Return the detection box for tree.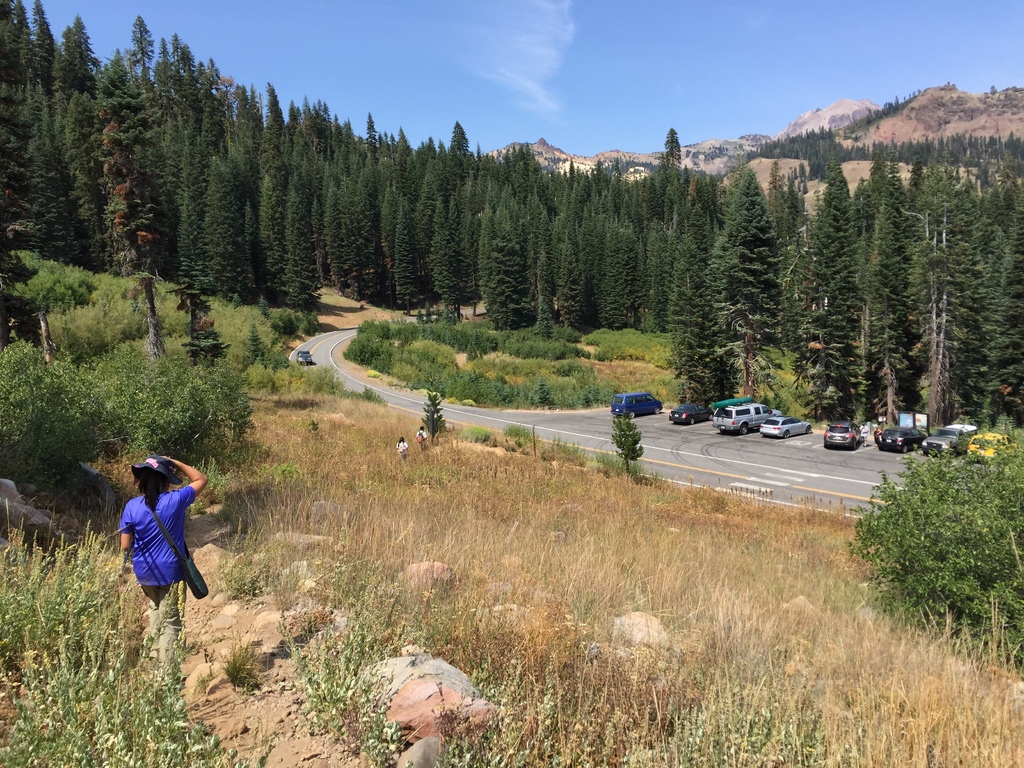
466:143:488:213.
